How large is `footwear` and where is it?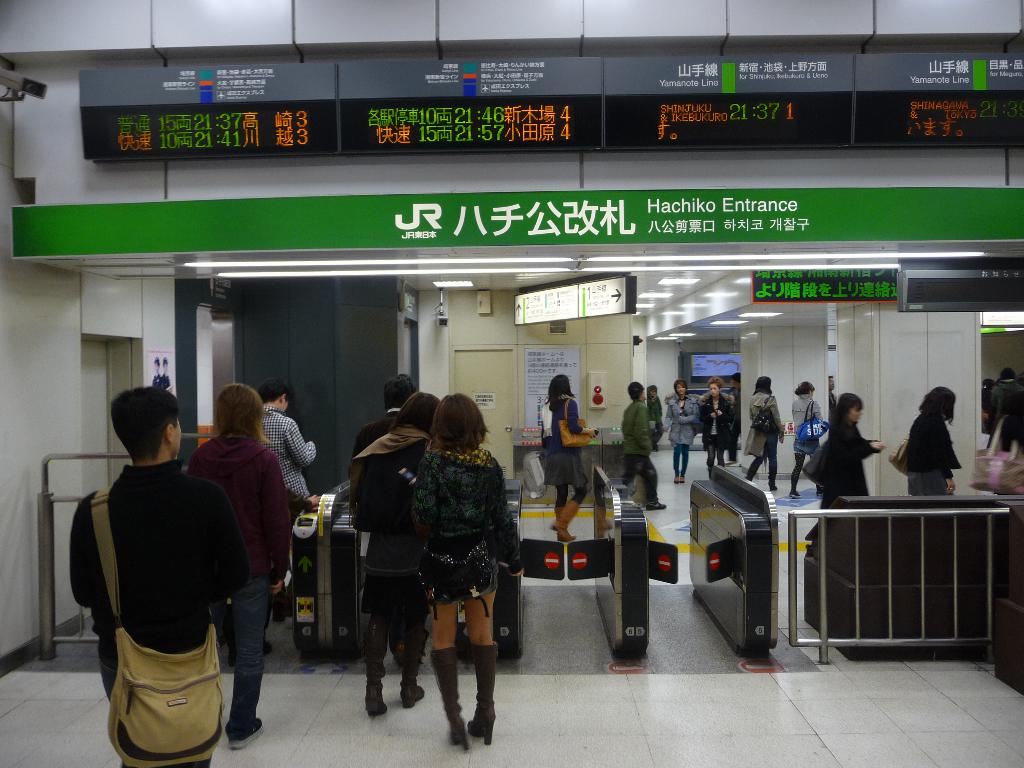
Bounding box: [552,500,577,543].
